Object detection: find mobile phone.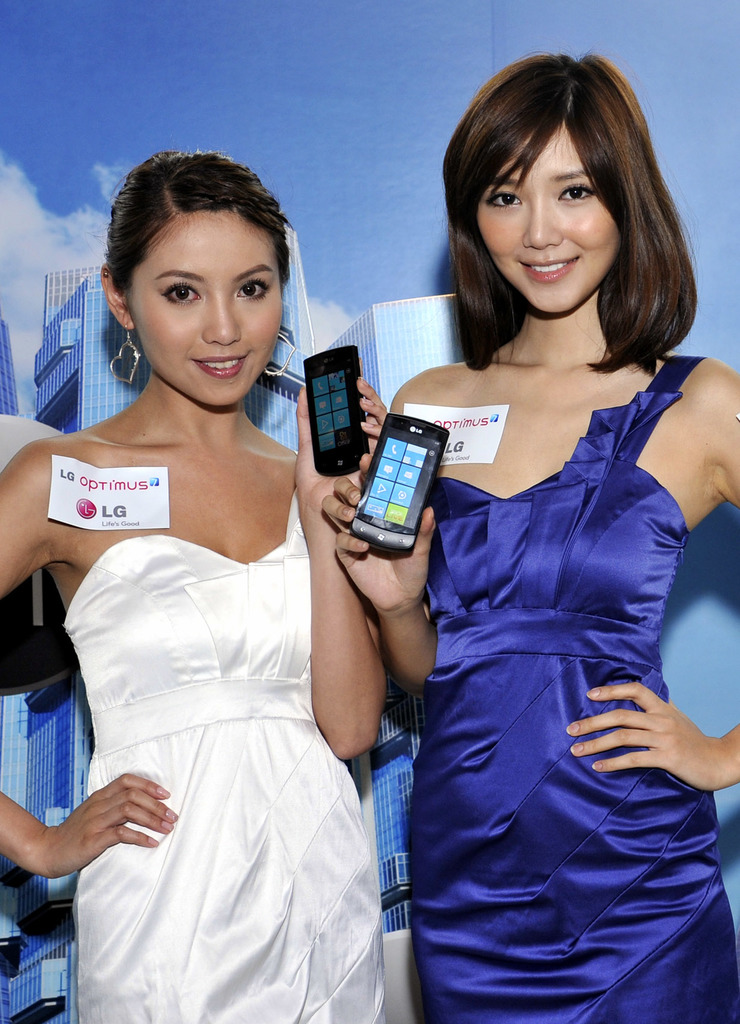
pyautogui.locateOnScreen(349, 390, 462, 556).
